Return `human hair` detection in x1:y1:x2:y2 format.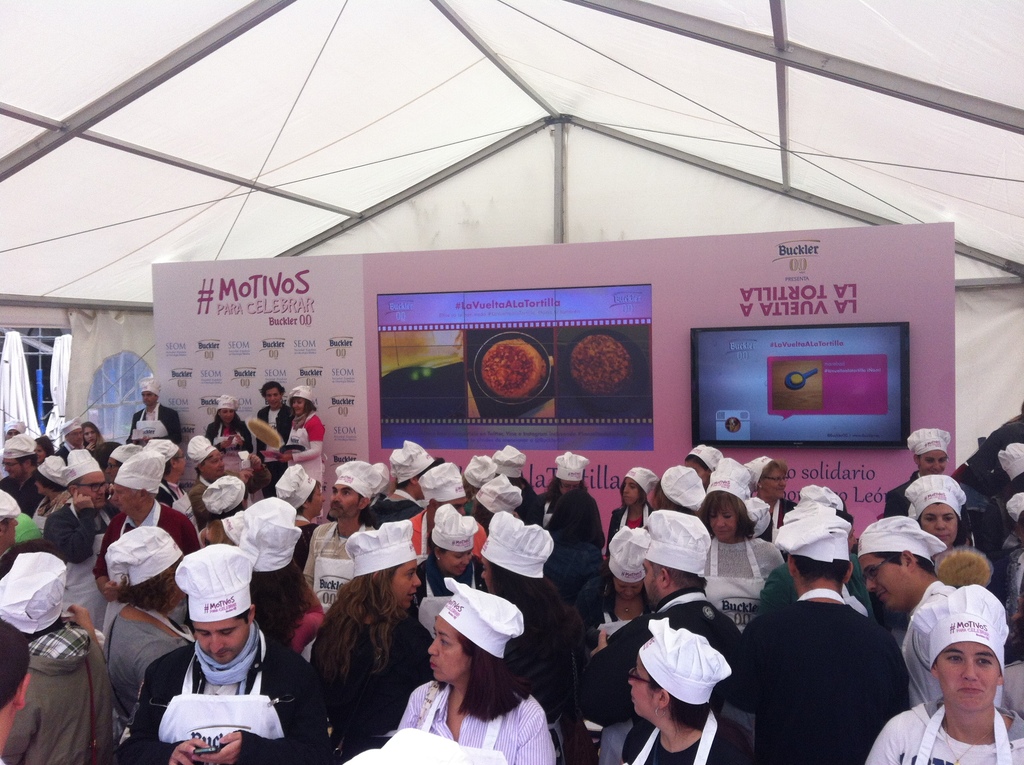
250:554:316:640.
